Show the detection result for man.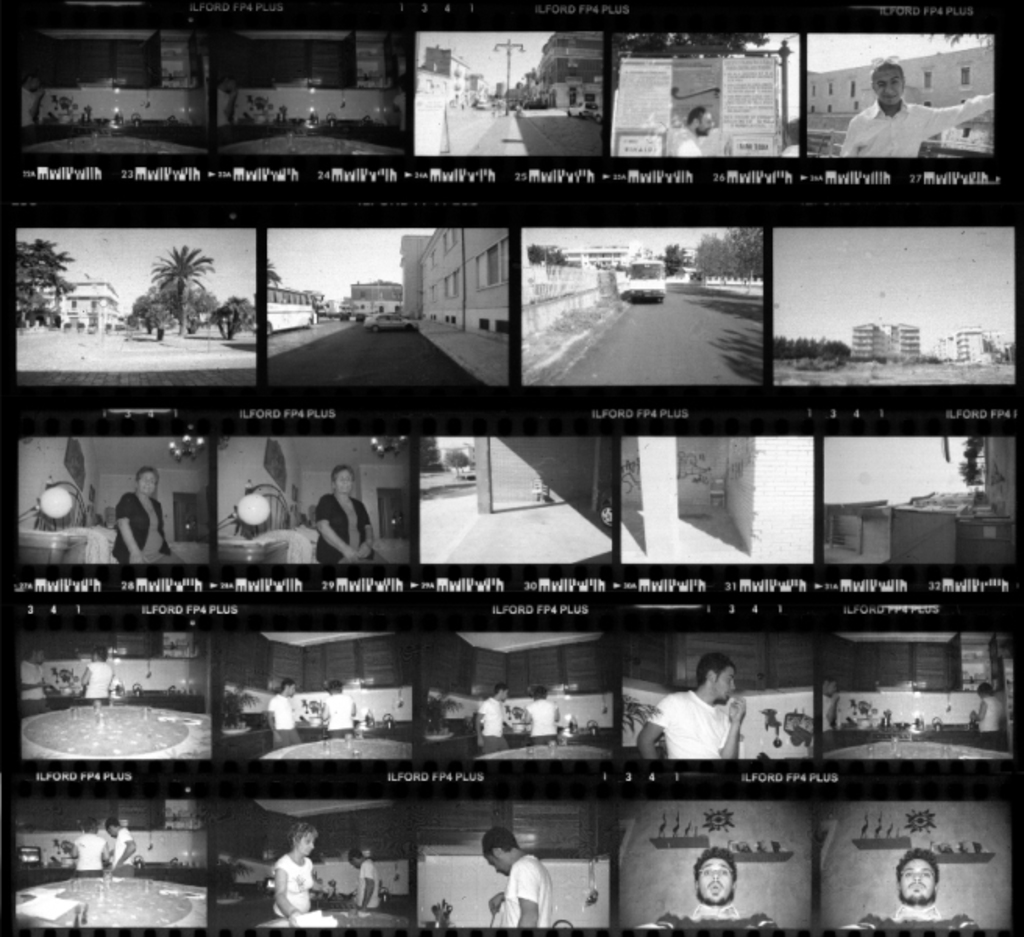
bbox(635, 843, 779, 928).
